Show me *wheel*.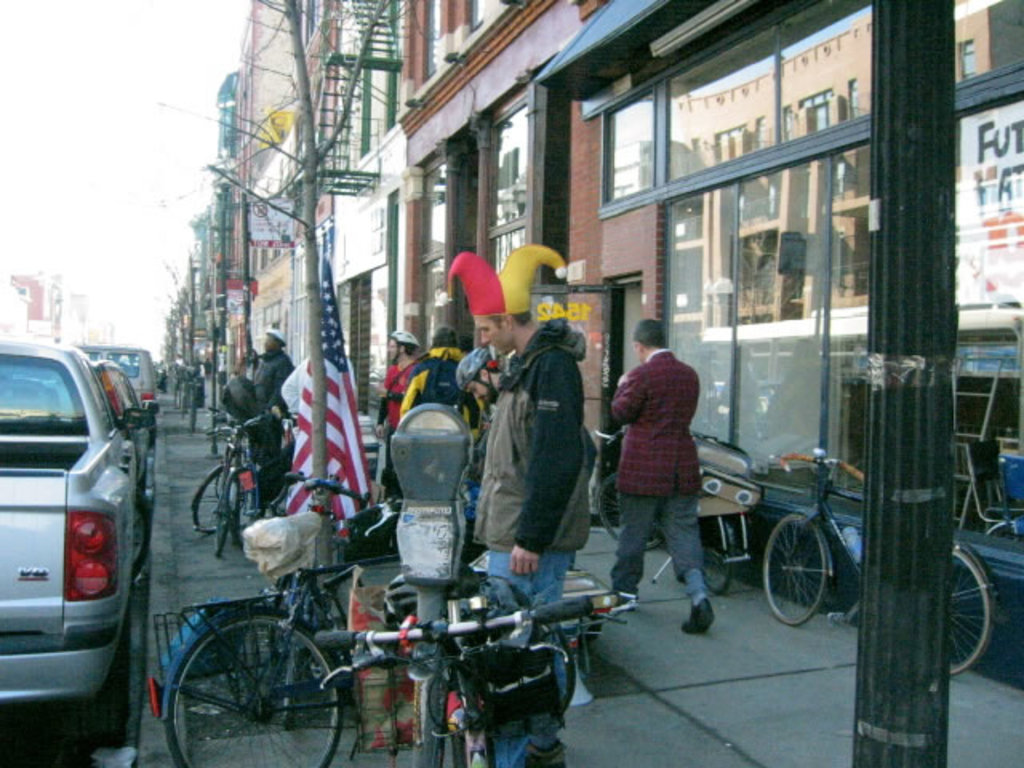
*wheel* is here: (left=946, top=539, right=995, bottom=682).
